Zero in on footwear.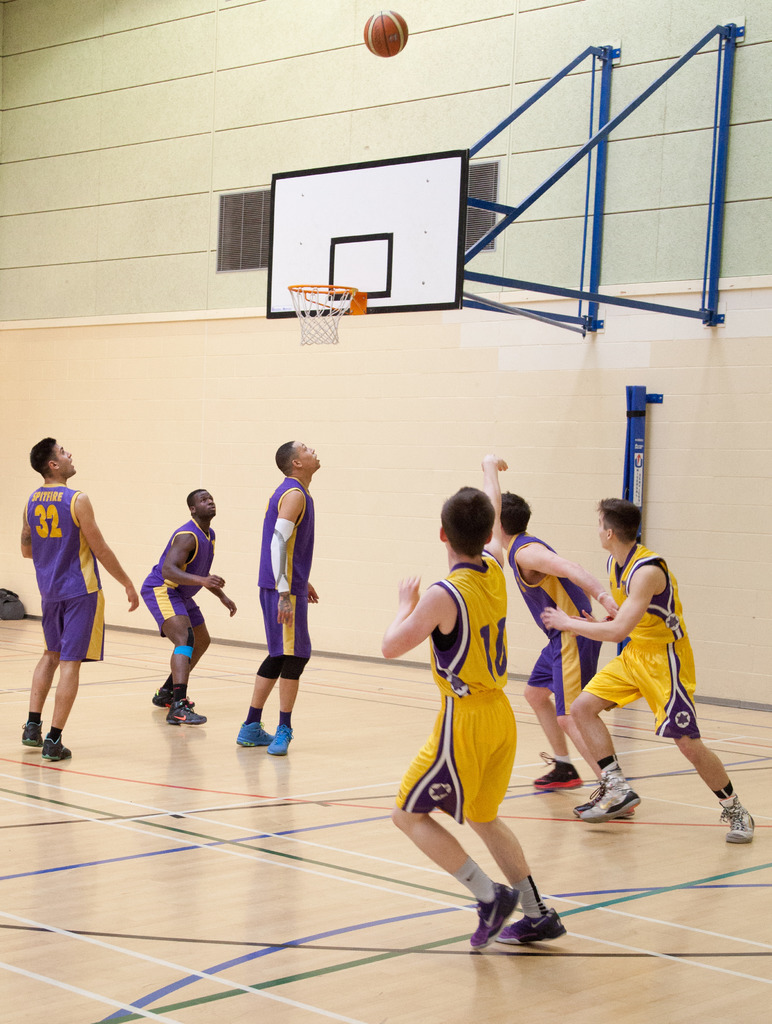
Zeroed in: (531, 760, 576, 791).
